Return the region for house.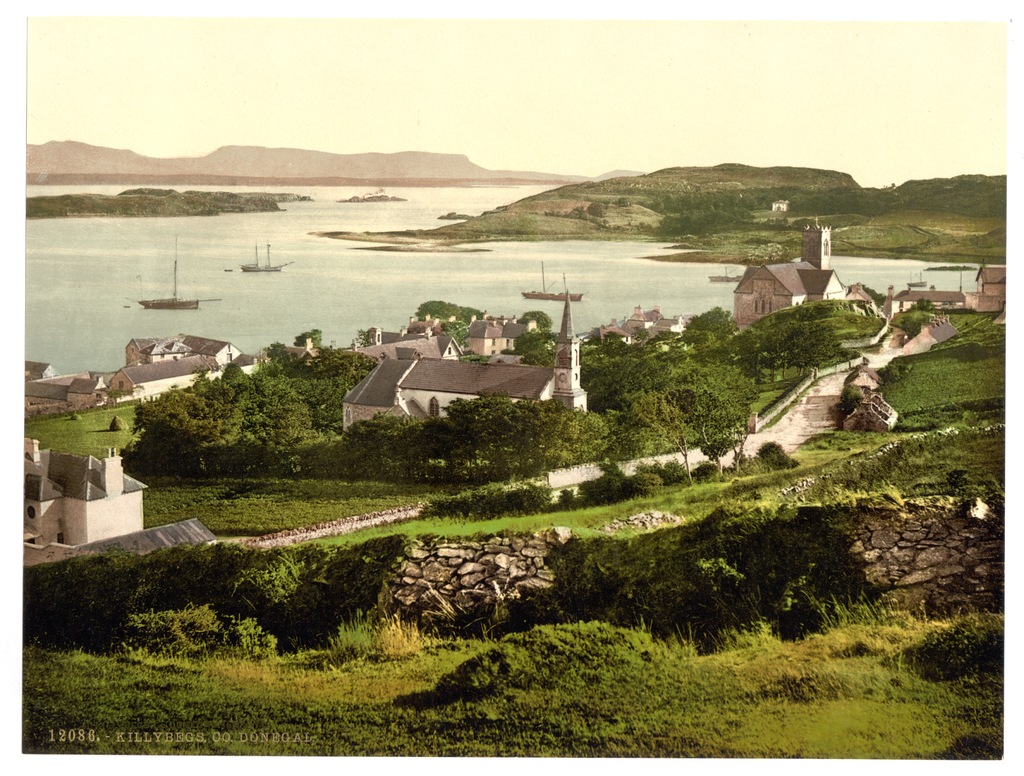
(732, 225, 855, 328).
